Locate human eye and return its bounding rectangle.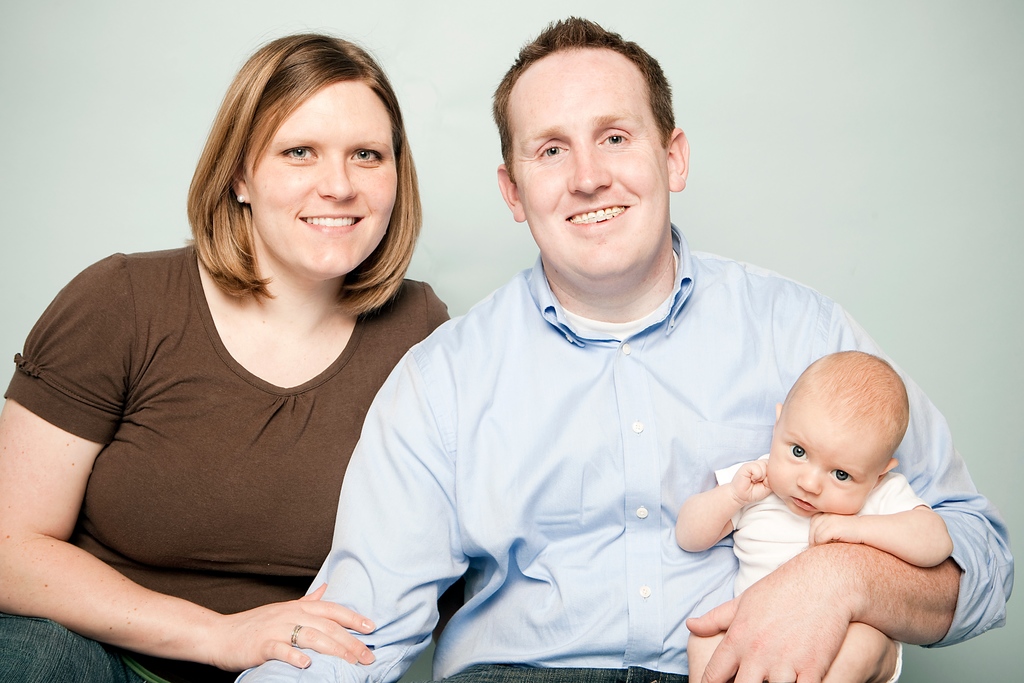
box(828, 468, 852, 488).
